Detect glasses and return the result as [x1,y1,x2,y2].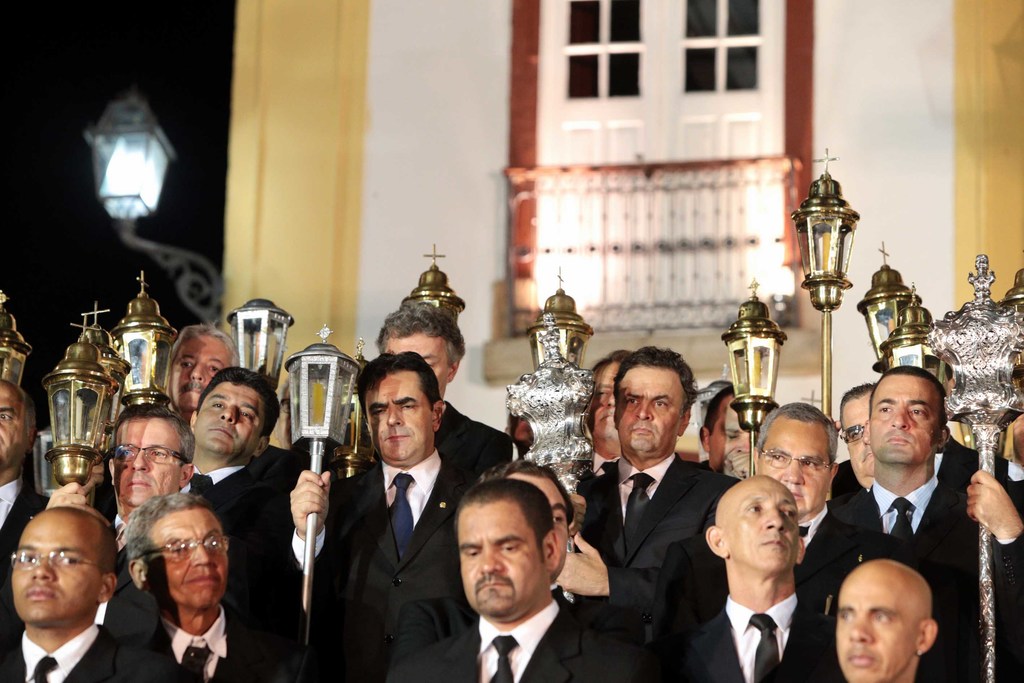
[10,550,103,574].
